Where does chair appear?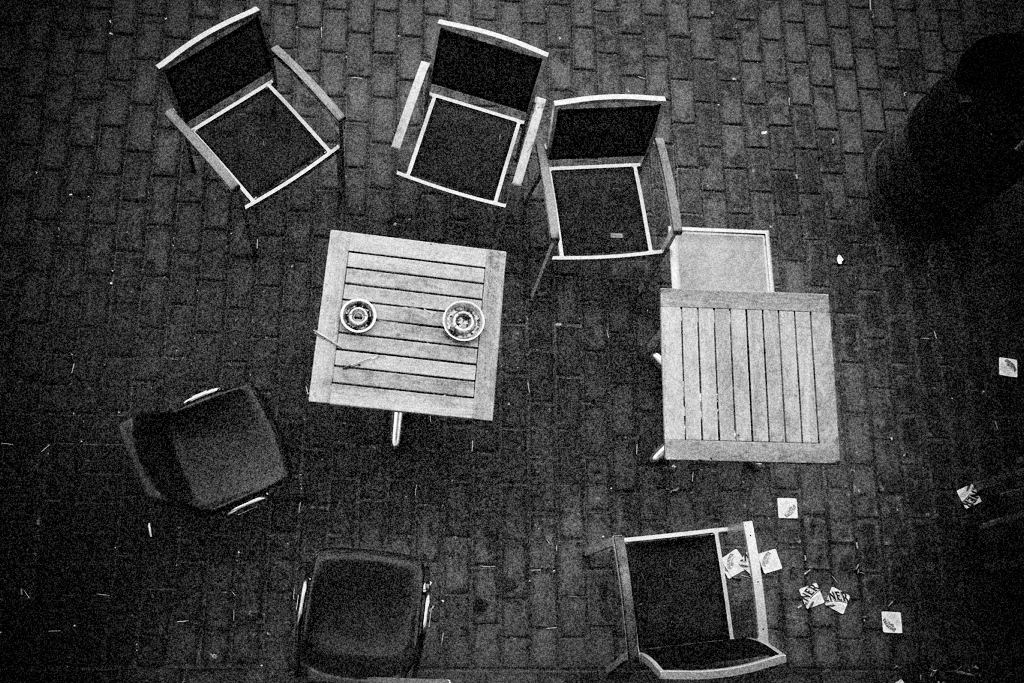
Appears at BBox(285, 544, 443, 682).
